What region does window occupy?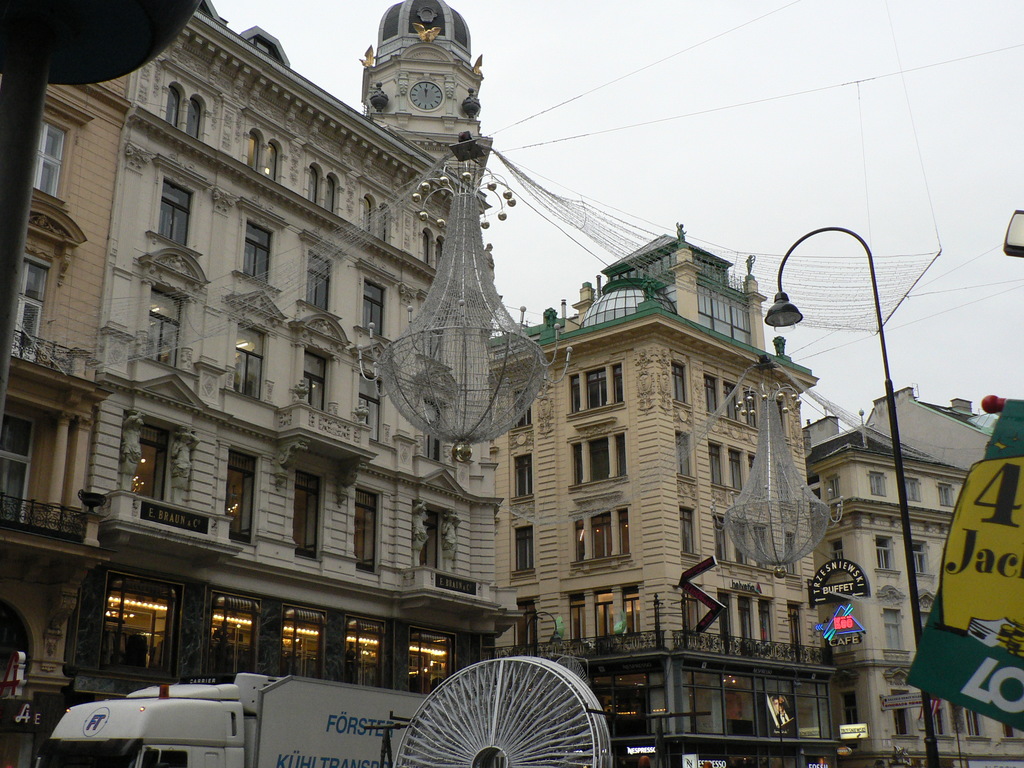
[868,470,886,493].
